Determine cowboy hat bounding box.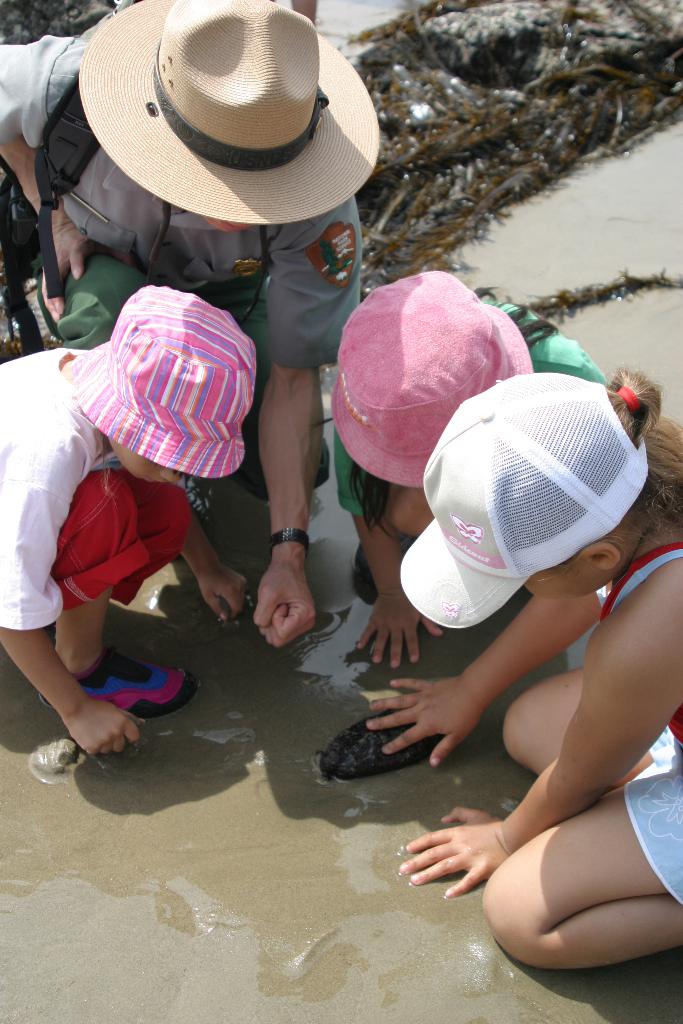
Determined: (x1=78, y1=0, x2=381, y2=228).
